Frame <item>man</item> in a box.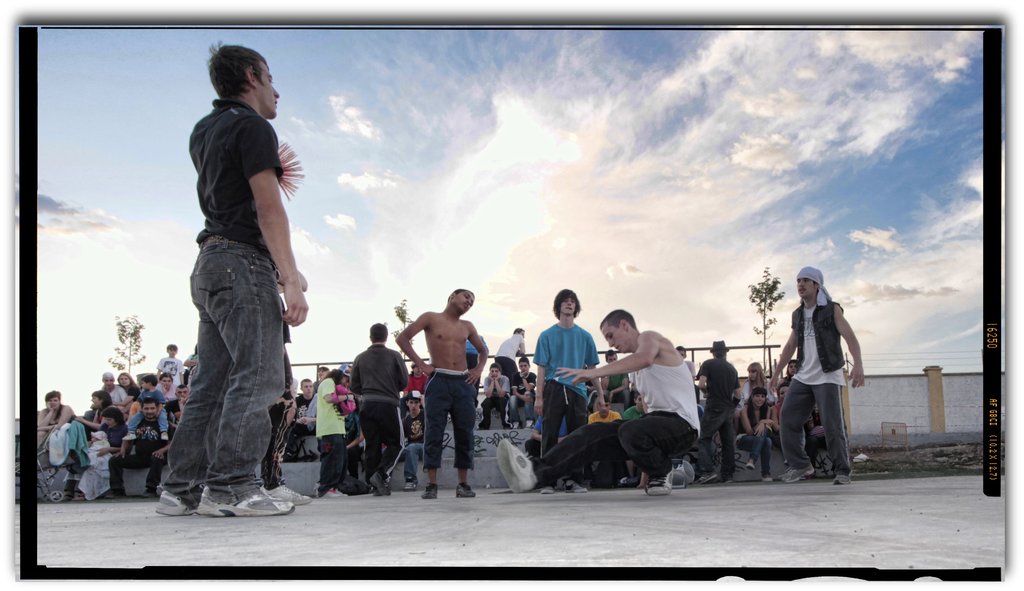
l=498, t=330, r=528, b=378.
